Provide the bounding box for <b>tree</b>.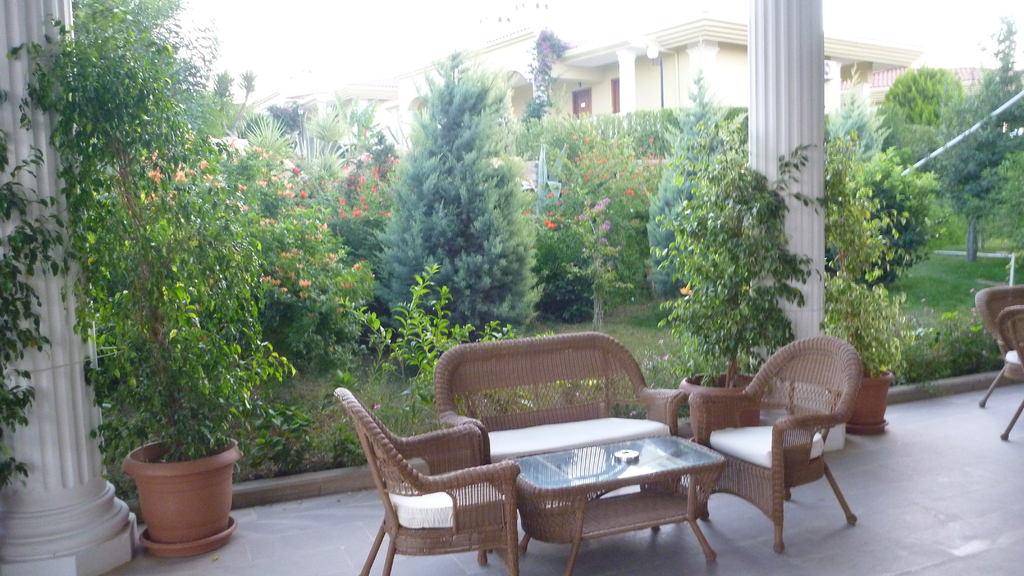
530:91:678:377.
